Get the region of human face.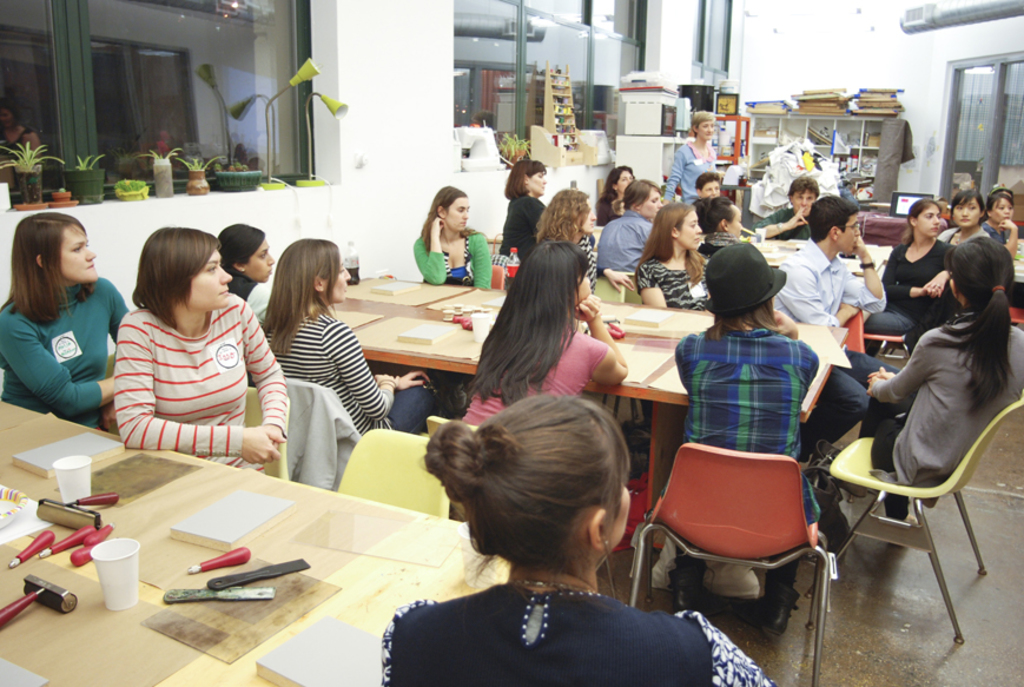
793,189,818,218.
